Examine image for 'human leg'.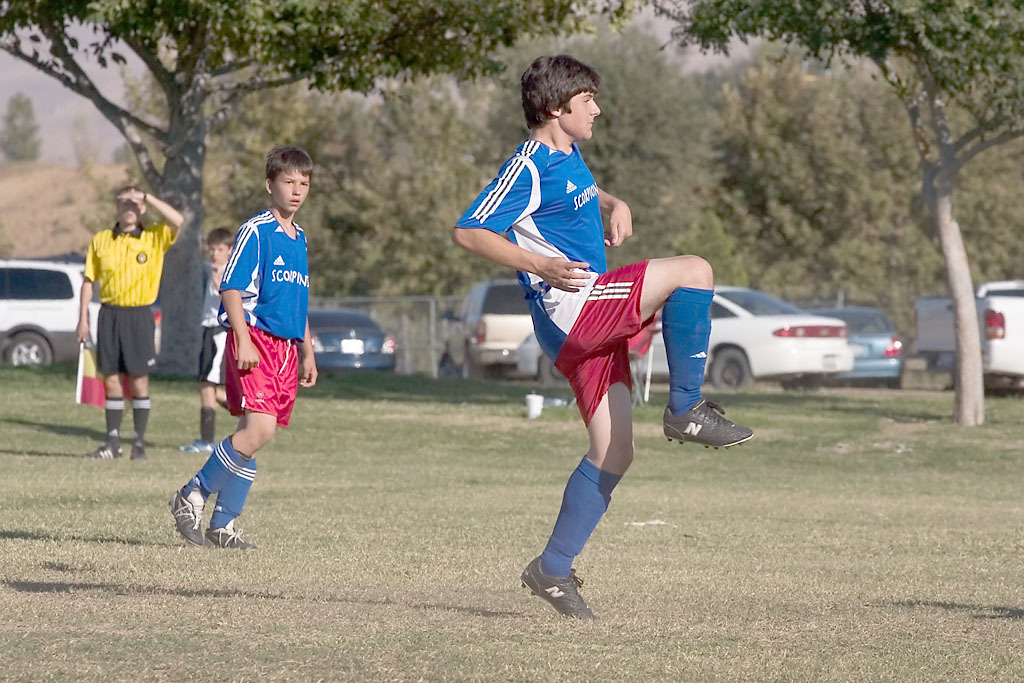
Examination result: rect(209, 403, 265, 553).
